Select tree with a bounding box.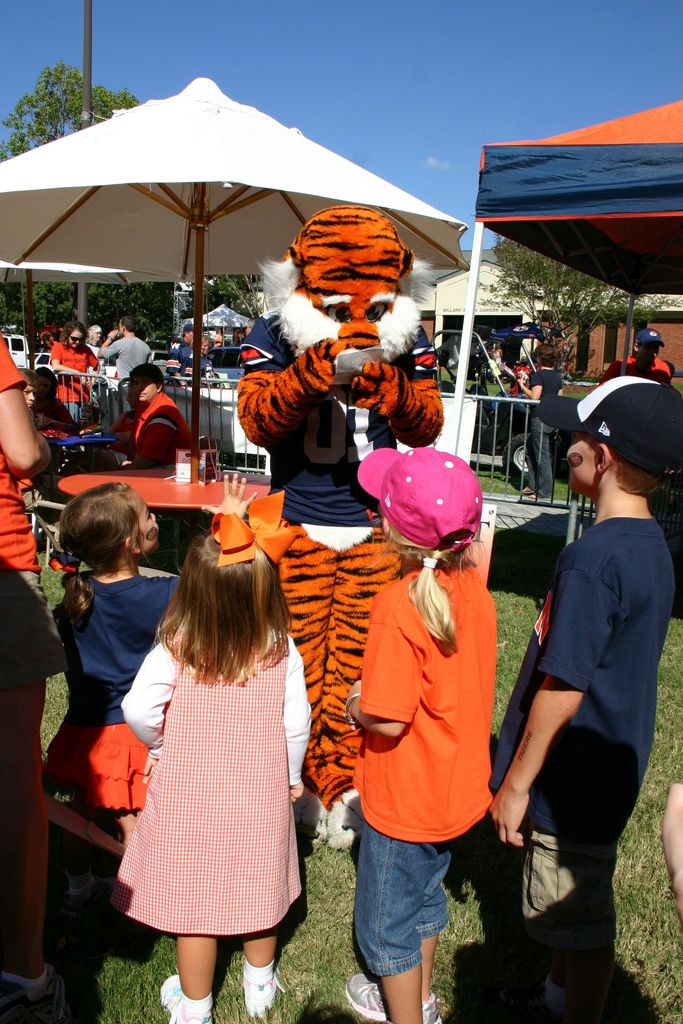
box(215, 290, 291, 355).
